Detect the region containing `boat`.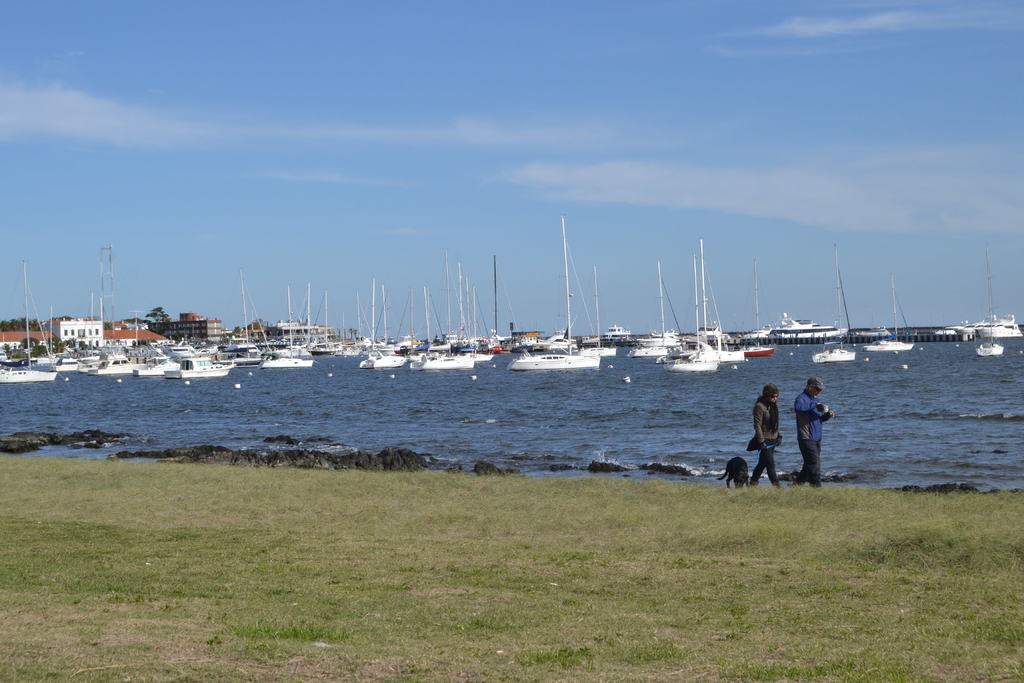
box=[935, 320, 964, 336].
